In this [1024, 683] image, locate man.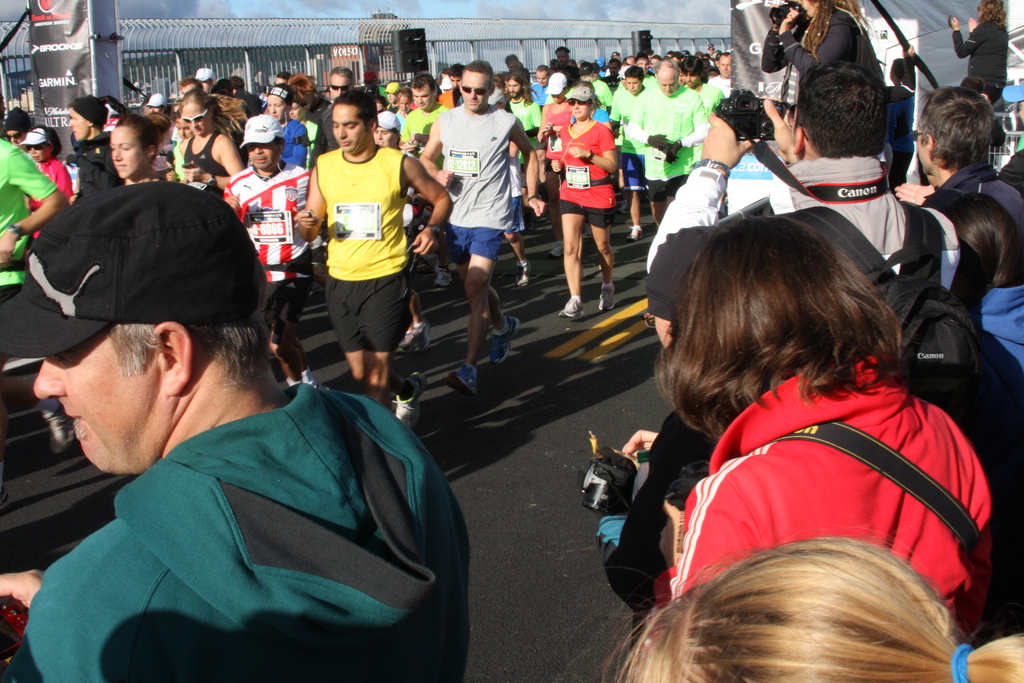
Bounding box: [643, 63, 966, 357].
